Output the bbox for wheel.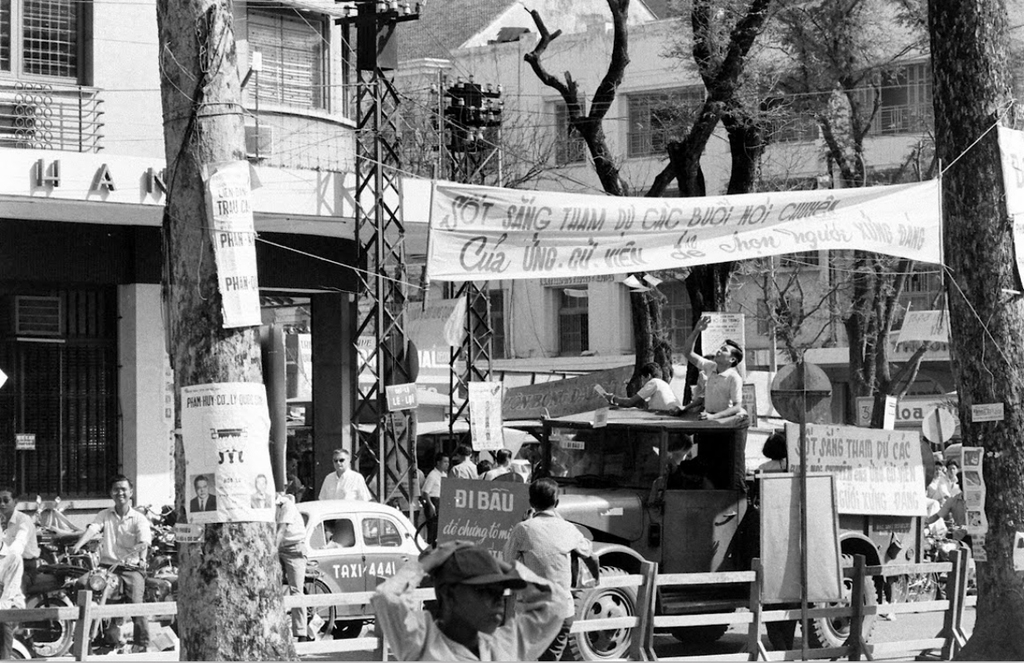
[33,595,77,656].
